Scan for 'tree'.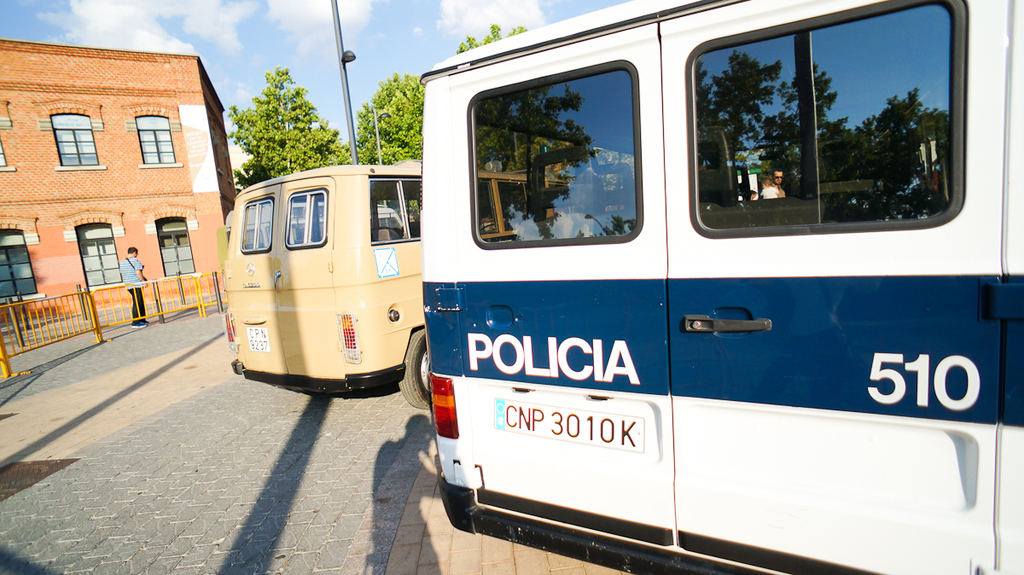
Scan result: locate(457, 21, 526, 54).
